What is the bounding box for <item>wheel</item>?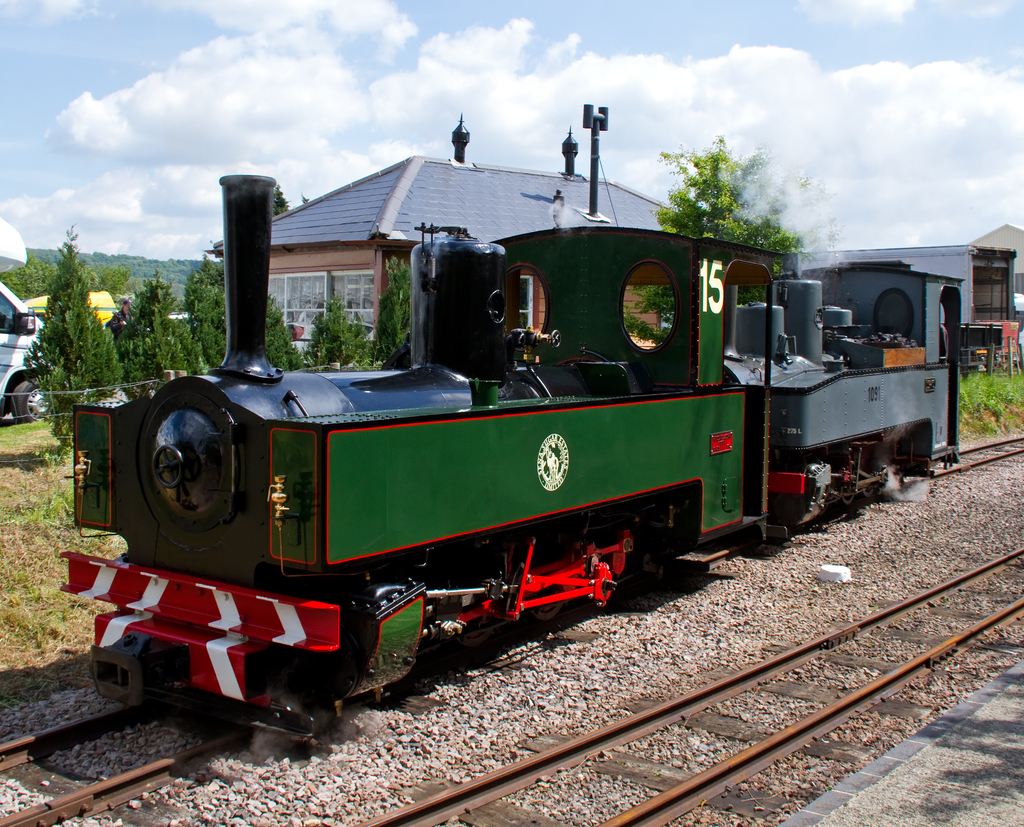
{"left": 529, "top": 602, "right": 563, "bottom": 622}.
